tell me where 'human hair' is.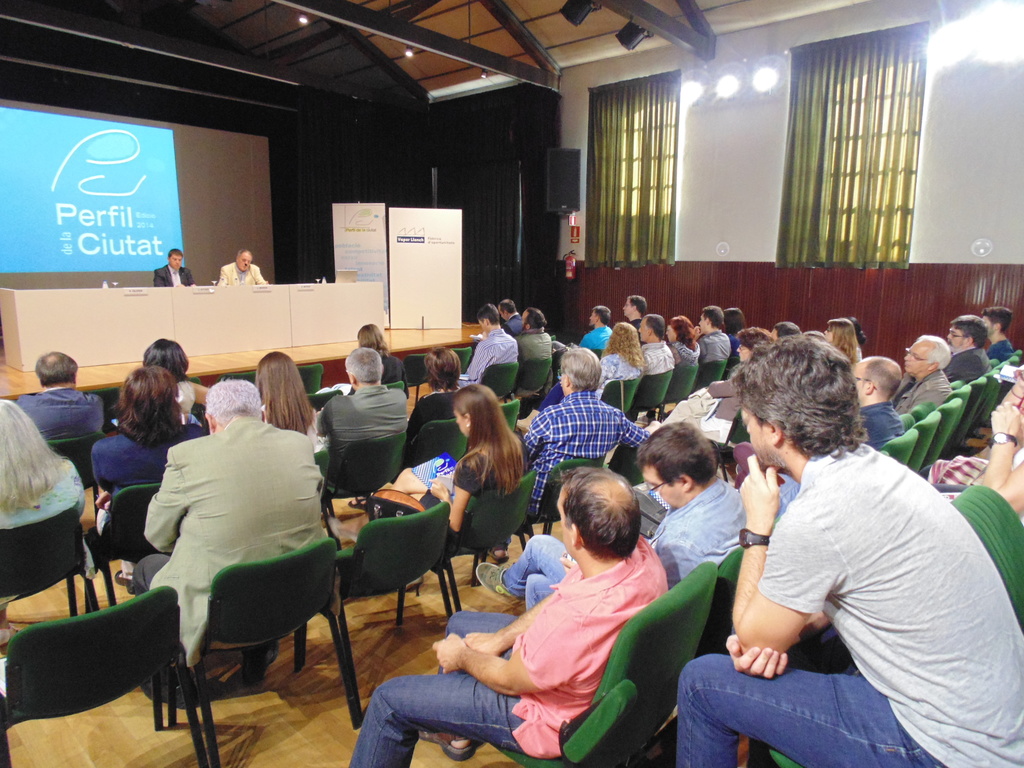
'human hair' is at 33, 350, 79, 388.
